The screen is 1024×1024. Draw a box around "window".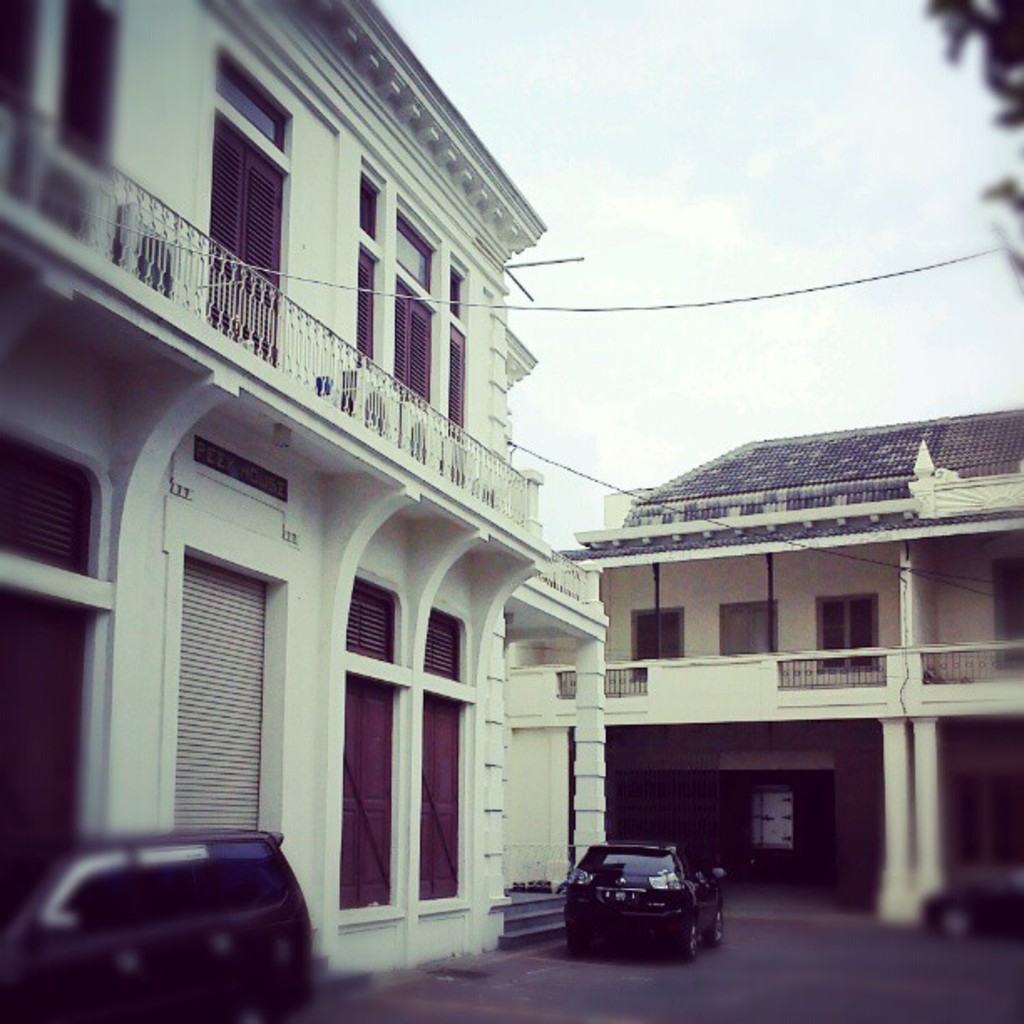
631, 609, 679, 659.
